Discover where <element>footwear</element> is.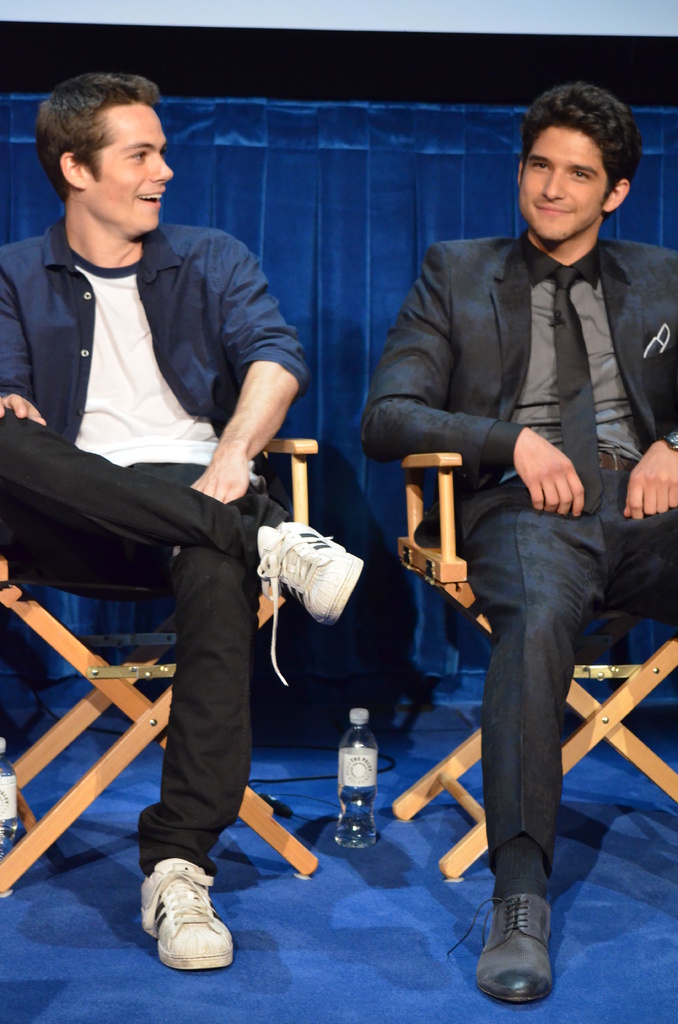
Discovered at (x1=444, y1=896, x2=554, y2=1006).
